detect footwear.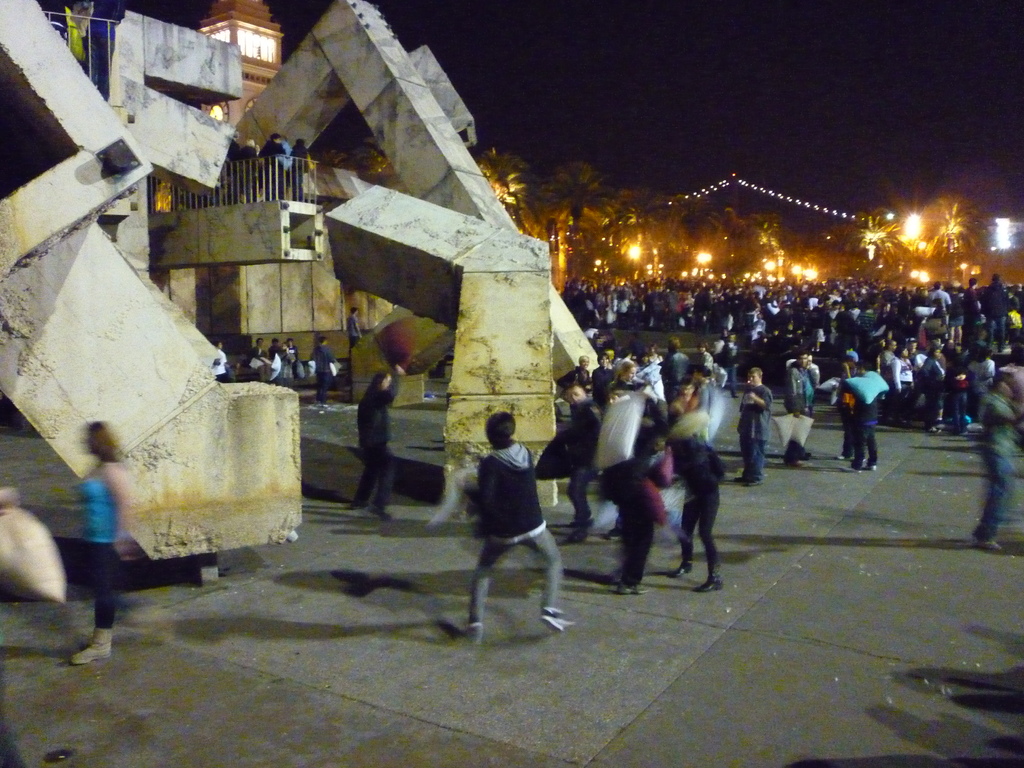
Detected at l=735, t=476, r=762, b=484.
